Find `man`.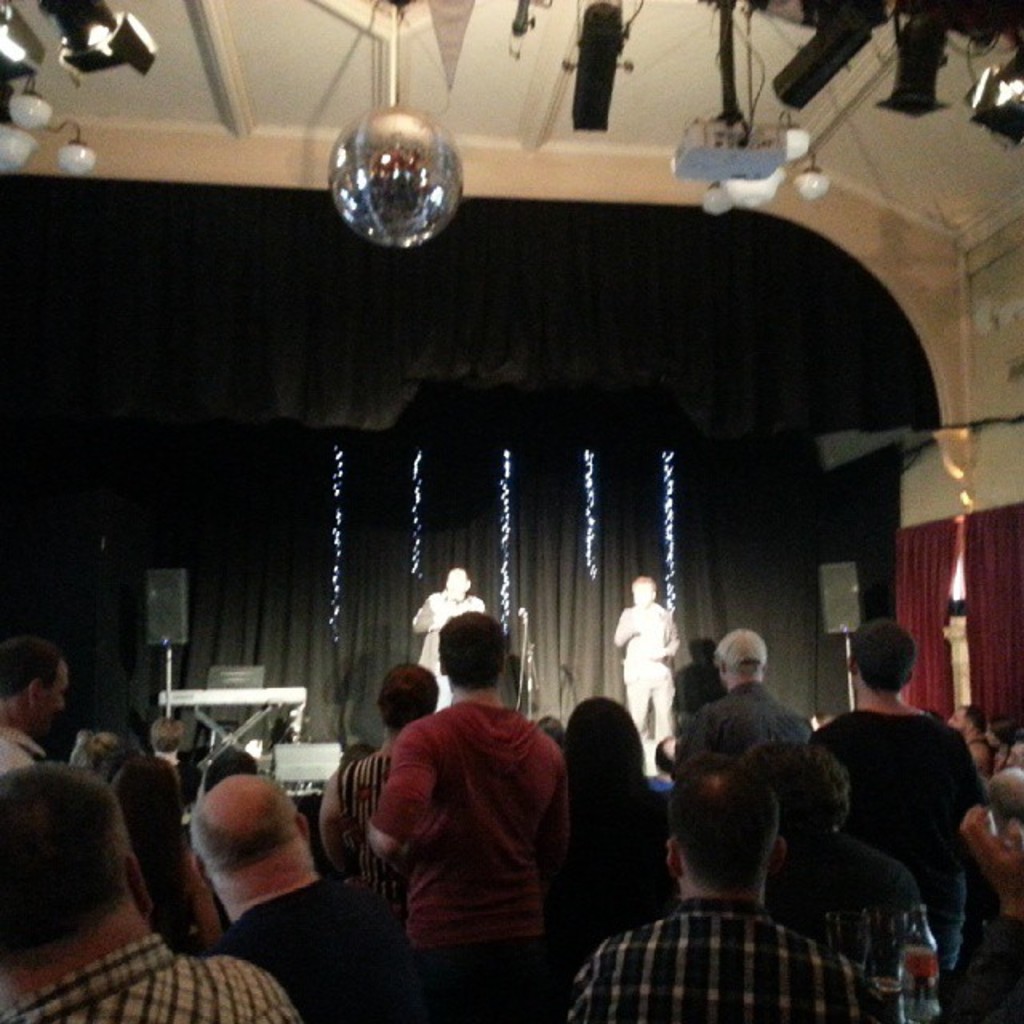
box(686, 630, 819, 766).
